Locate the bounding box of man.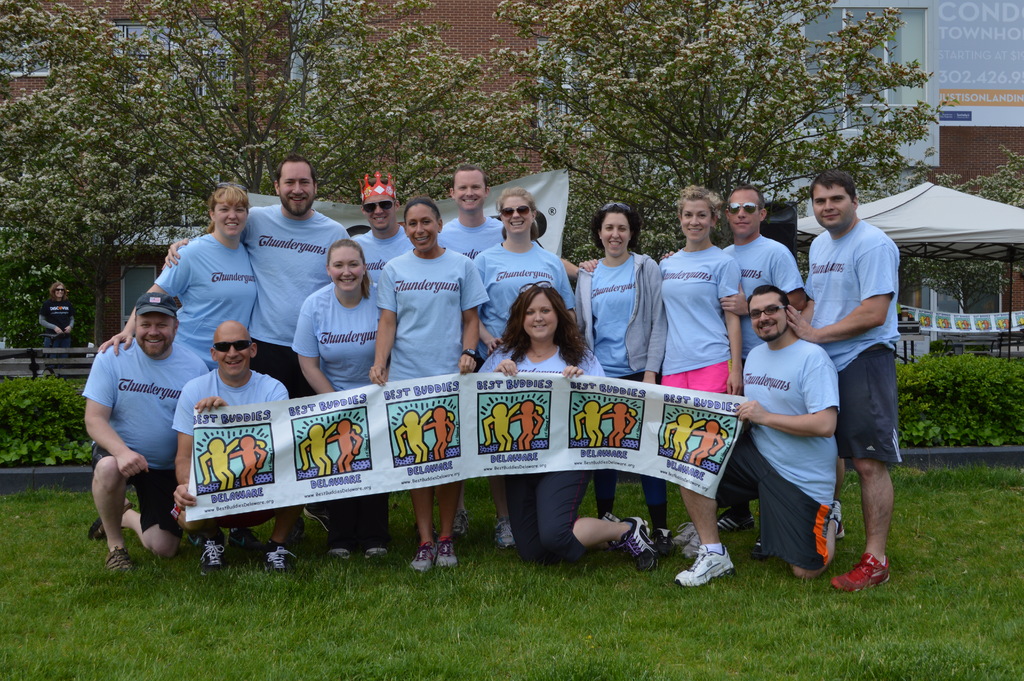
Bounding box: box(716, 186, 810, 564).
